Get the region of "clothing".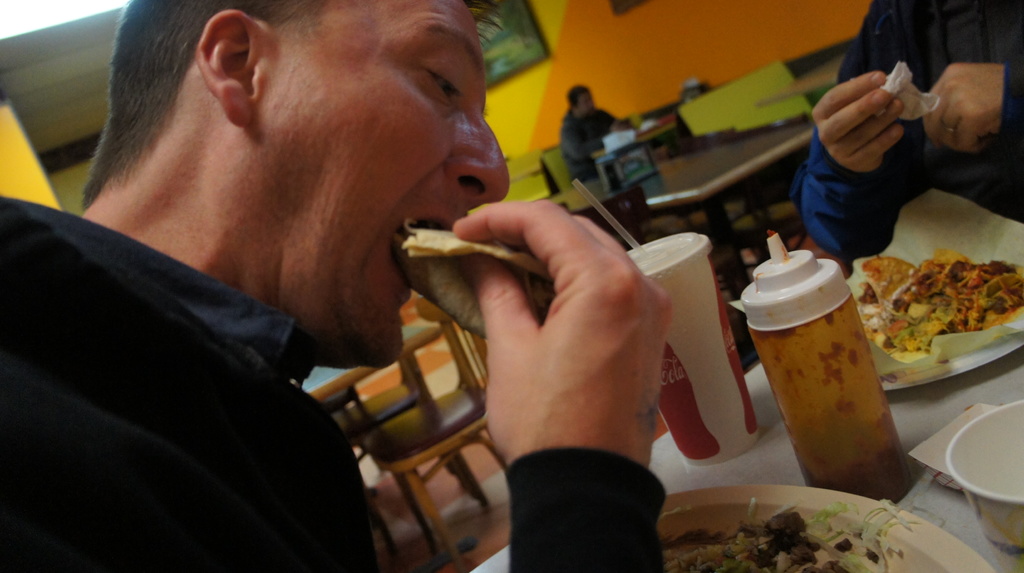
x1=790 y1=0 x2=1021 y2=259.
